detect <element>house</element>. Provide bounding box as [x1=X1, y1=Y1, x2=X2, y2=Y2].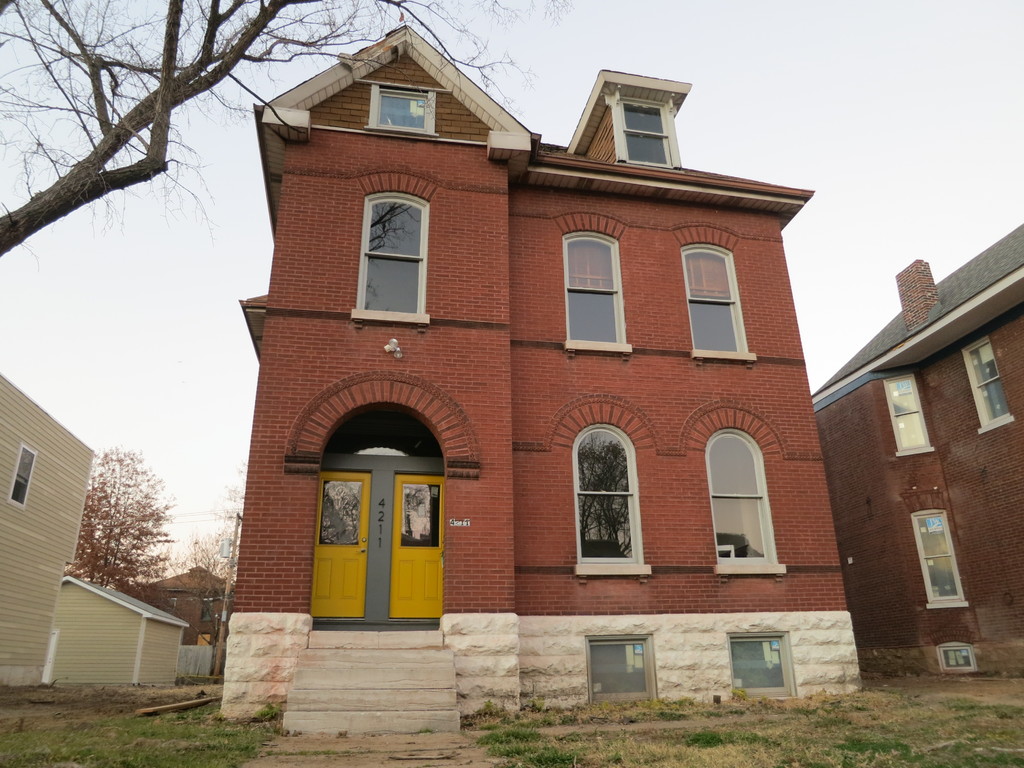
[x1=143, y1=564, x2=224, y2=663].
